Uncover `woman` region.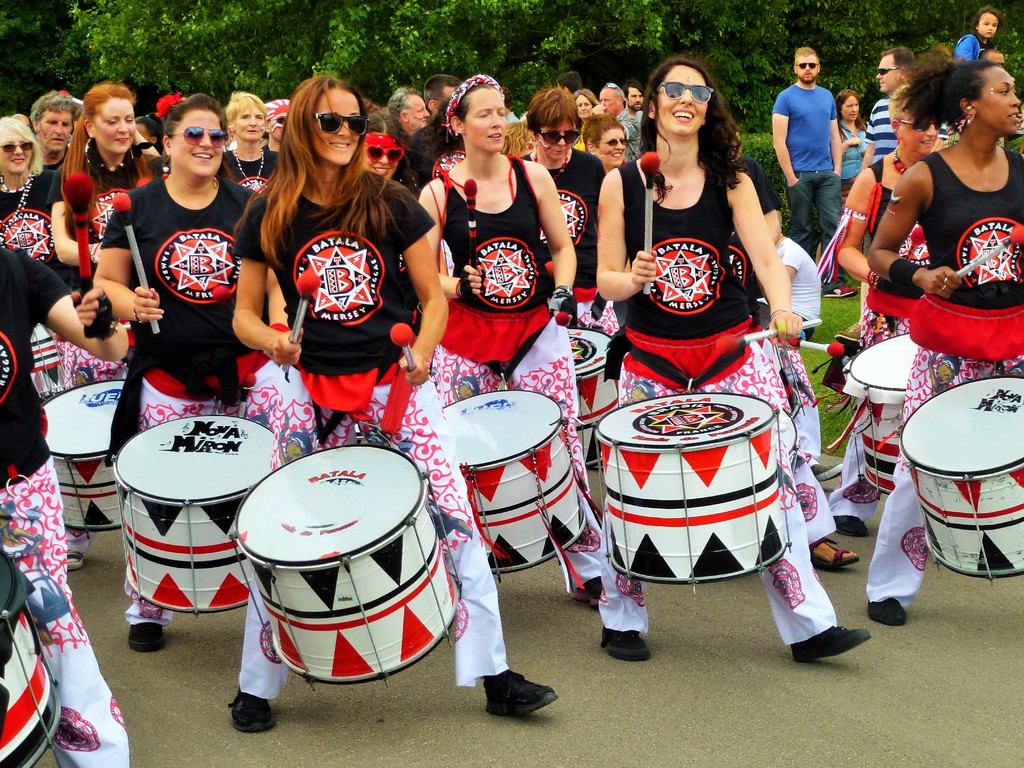
Uncovered: x1=862 y1=45 x2=1023 y2=632.
